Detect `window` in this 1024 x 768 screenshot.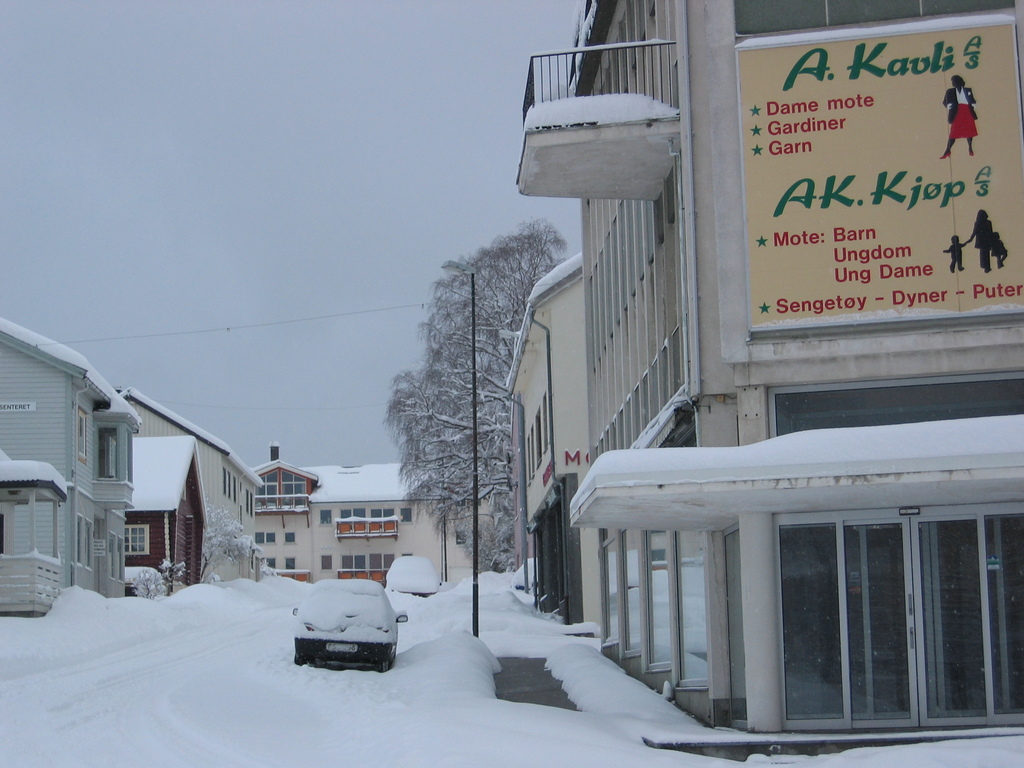
Detection: bbox=[369, 509, 383, 520].
